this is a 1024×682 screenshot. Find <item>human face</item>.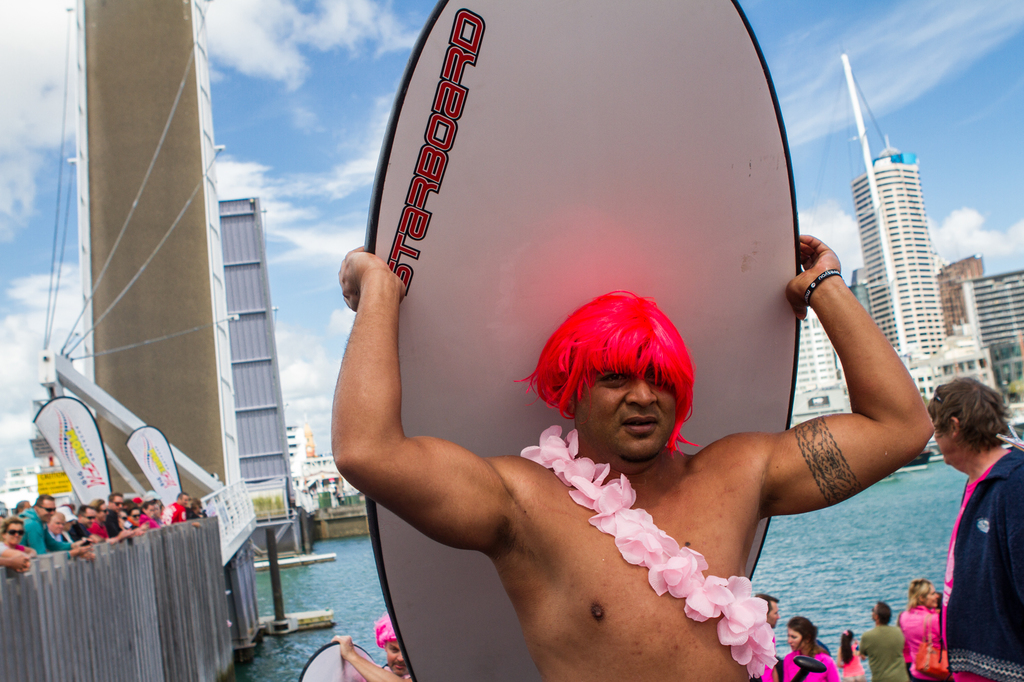
Bounding box: box(577, 373, 676, 457).
